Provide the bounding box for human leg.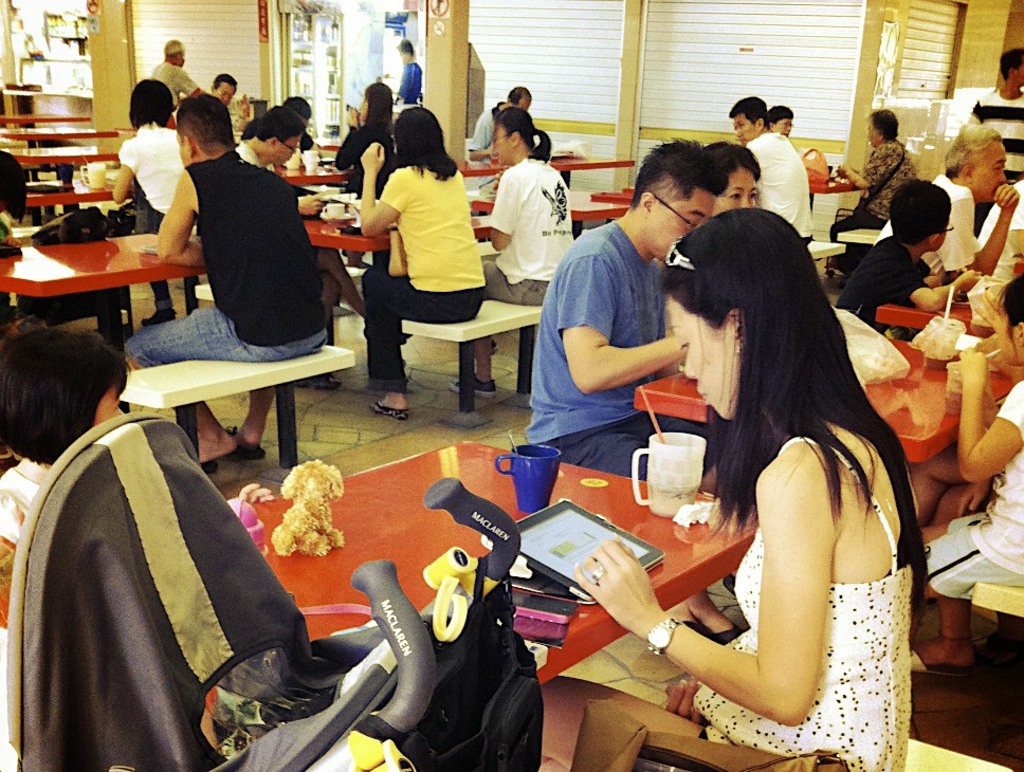
bbox=(364, 264, 489, 417).
